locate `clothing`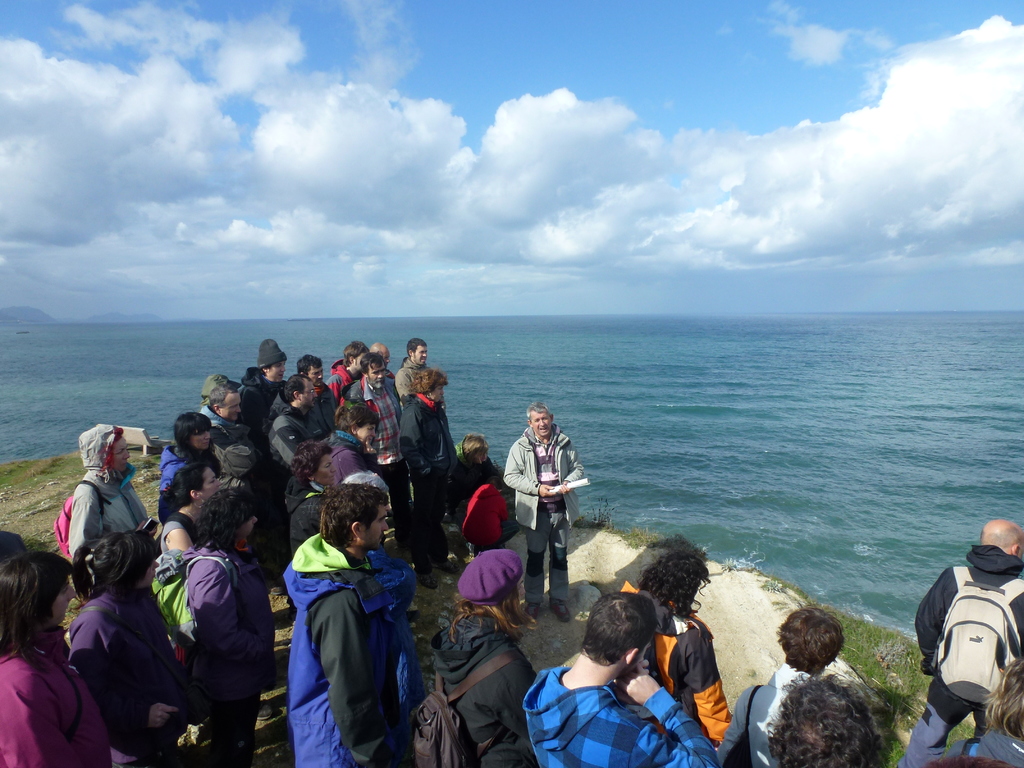
{"left": 408, "top": 394, "right": 444, "bottom": 552}
